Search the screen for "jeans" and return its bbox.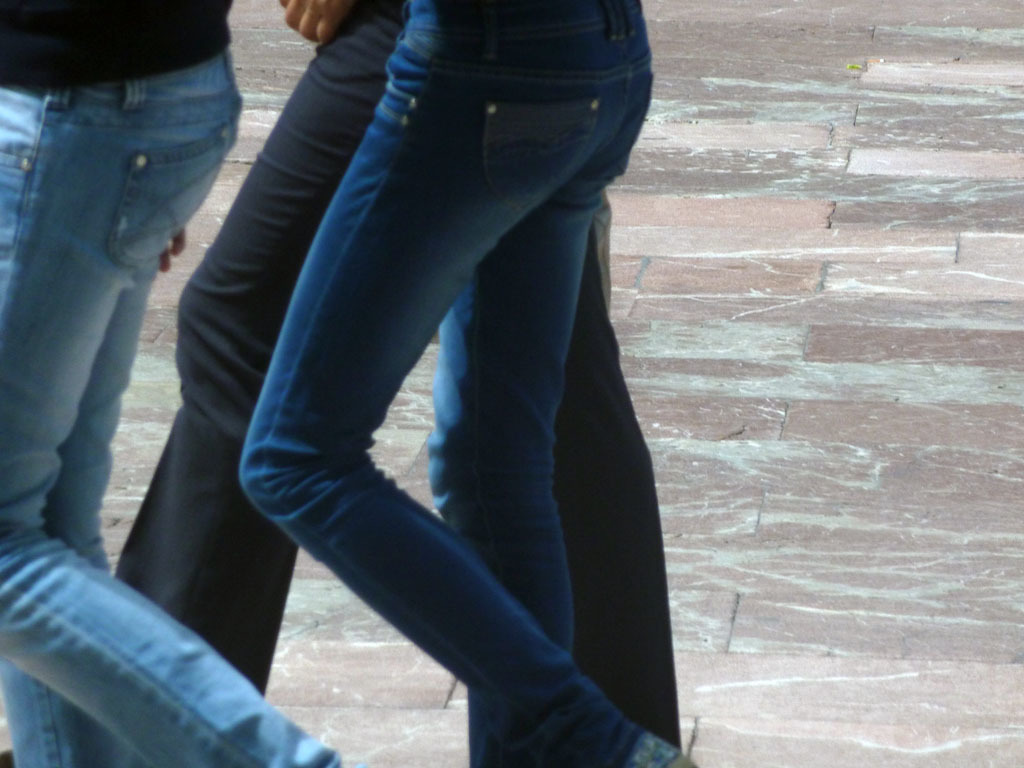
Found: box=[0, 55, 339, 767].
